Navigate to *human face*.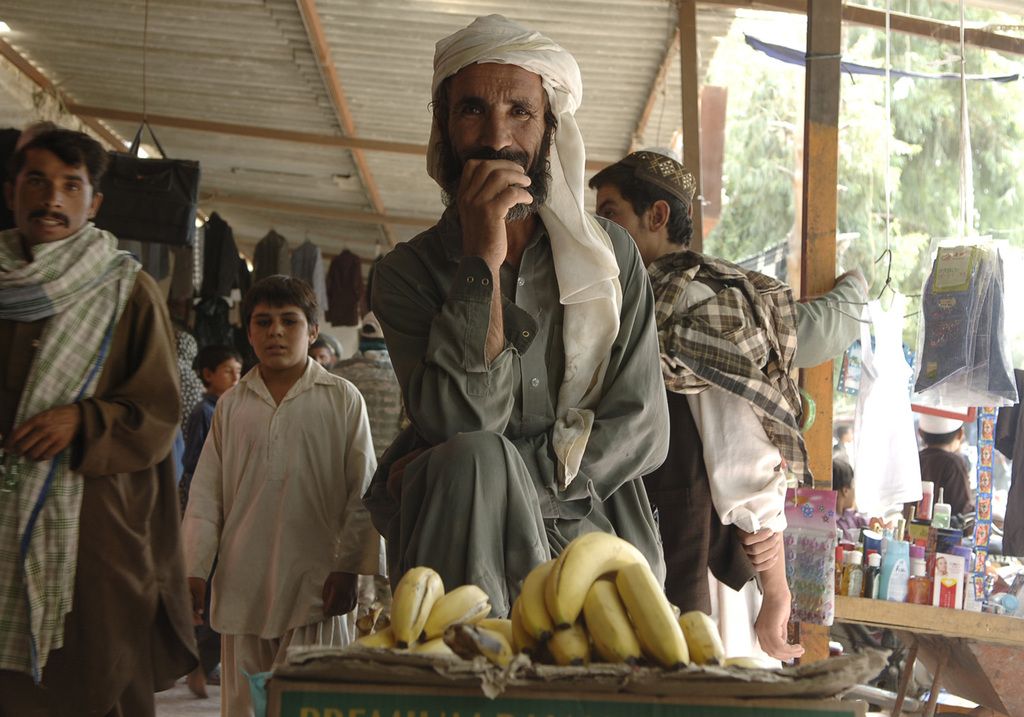
Navigation target: (17, 151, 94, 239).
